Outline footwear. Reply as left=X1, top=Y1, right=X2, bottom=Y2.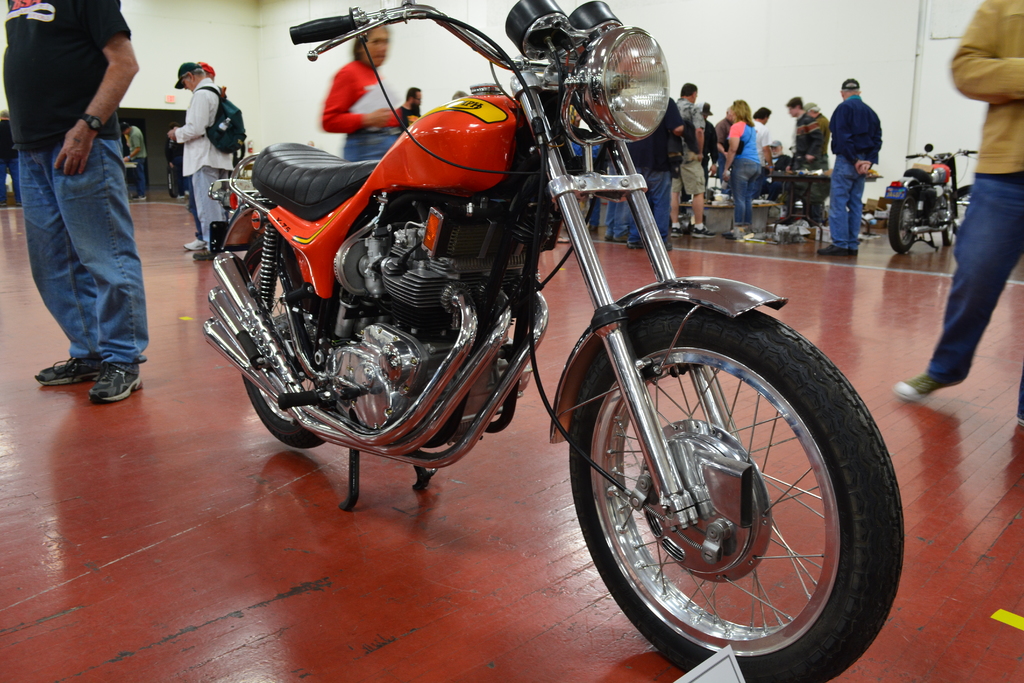
left=1017, top=395, right=1023, bottom=431.
